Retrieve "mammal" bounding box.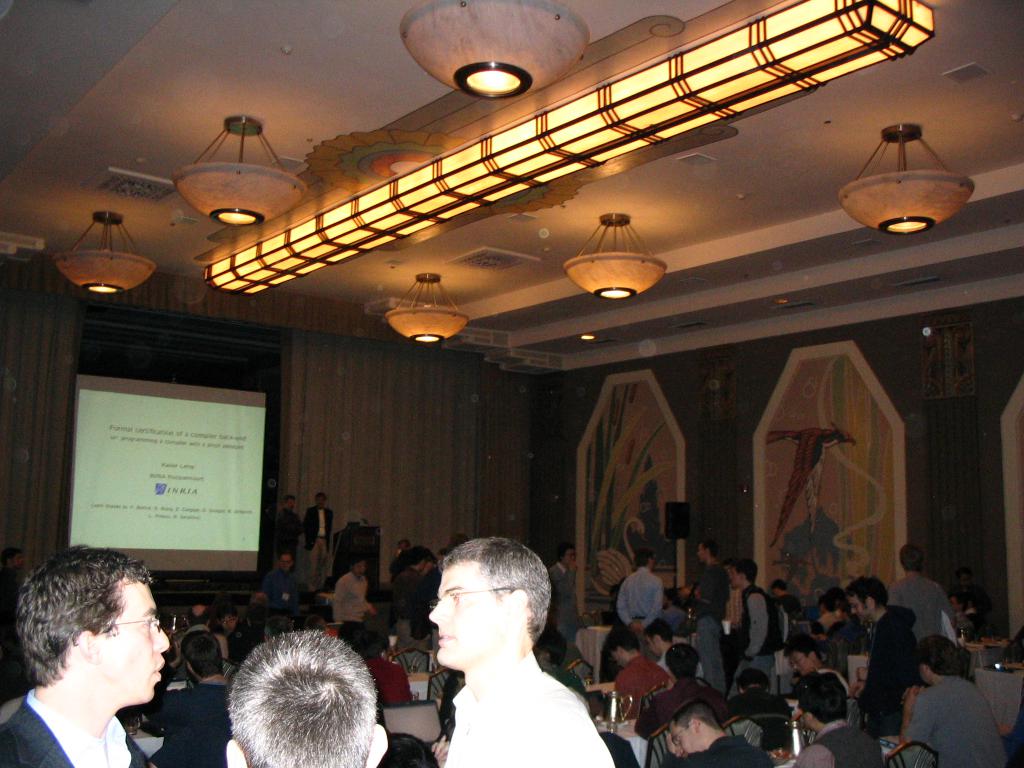
Bounding box: 437, 540, 445, 572.
